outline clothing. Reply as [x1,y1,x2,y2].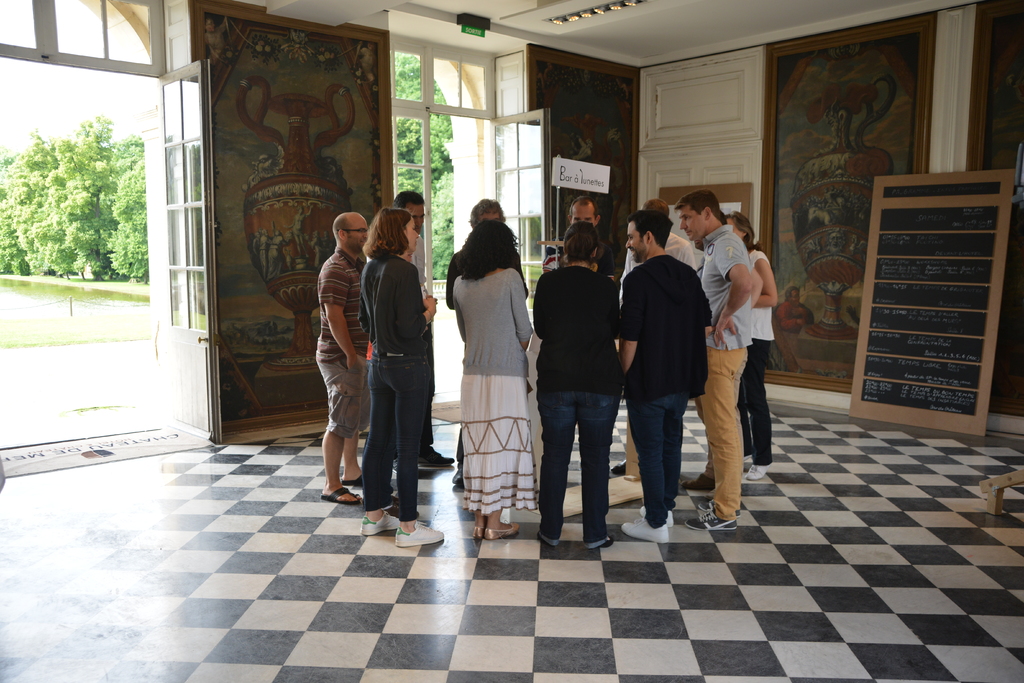
[529,261,622,543].
